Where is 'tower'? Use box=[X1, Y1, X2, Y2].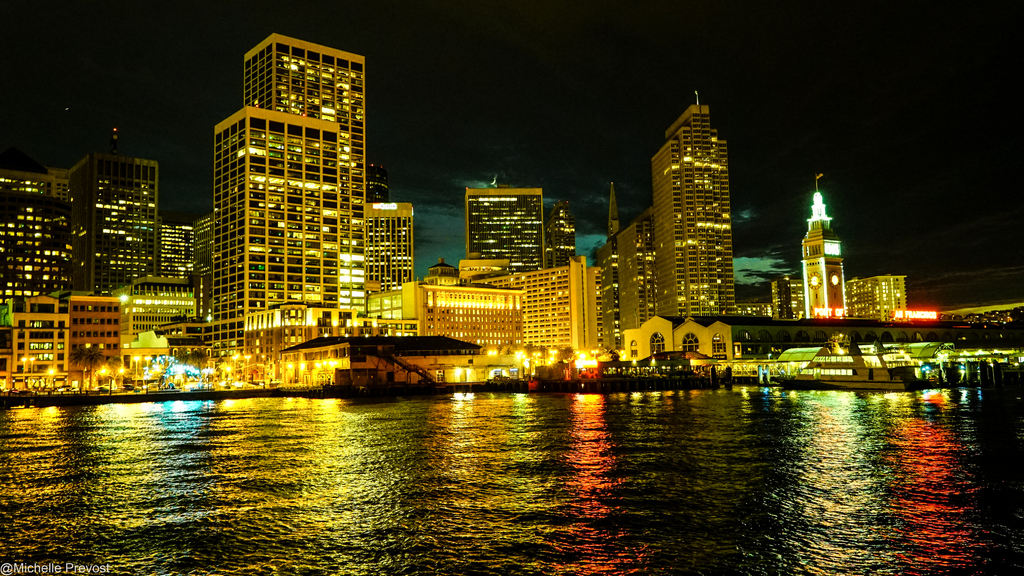
box=[225, 119, 345, 359].
